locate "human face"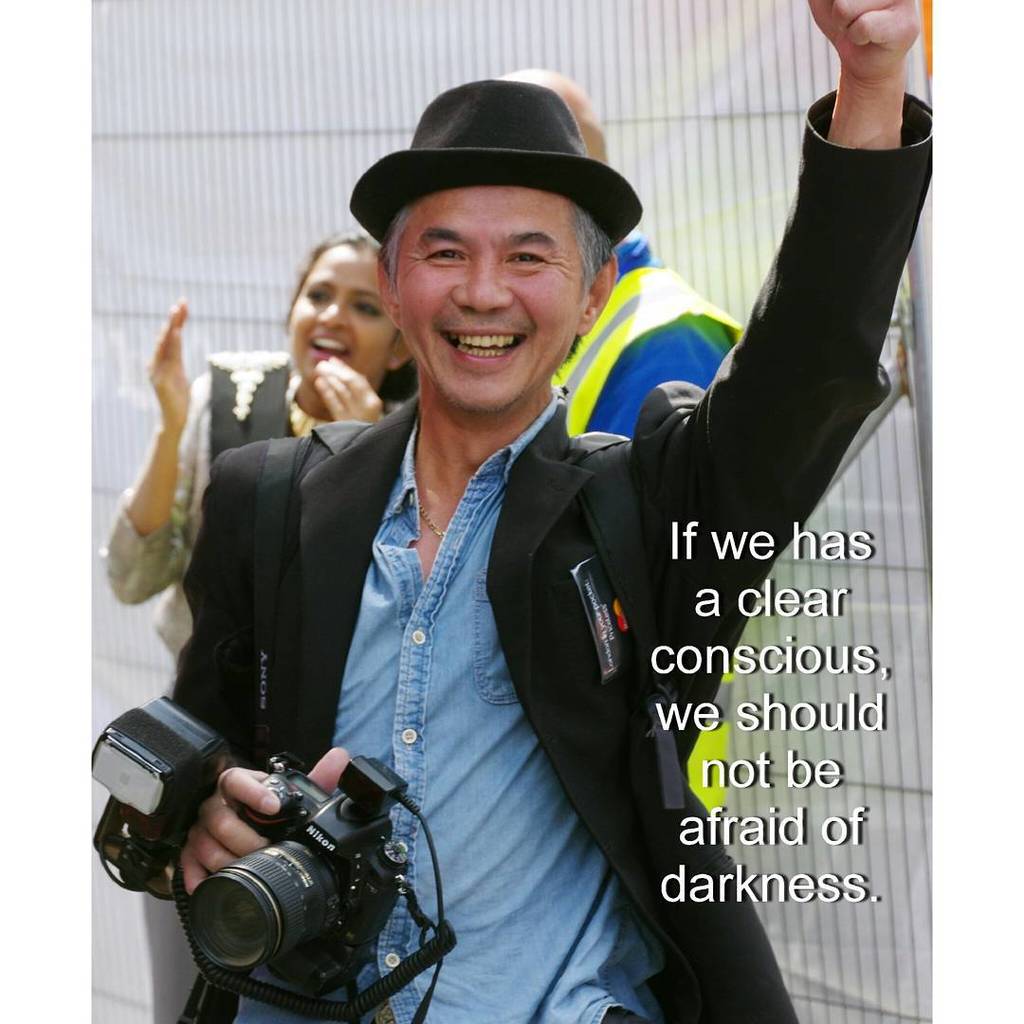
[left=395, top=189, right=586, bottom=413]
